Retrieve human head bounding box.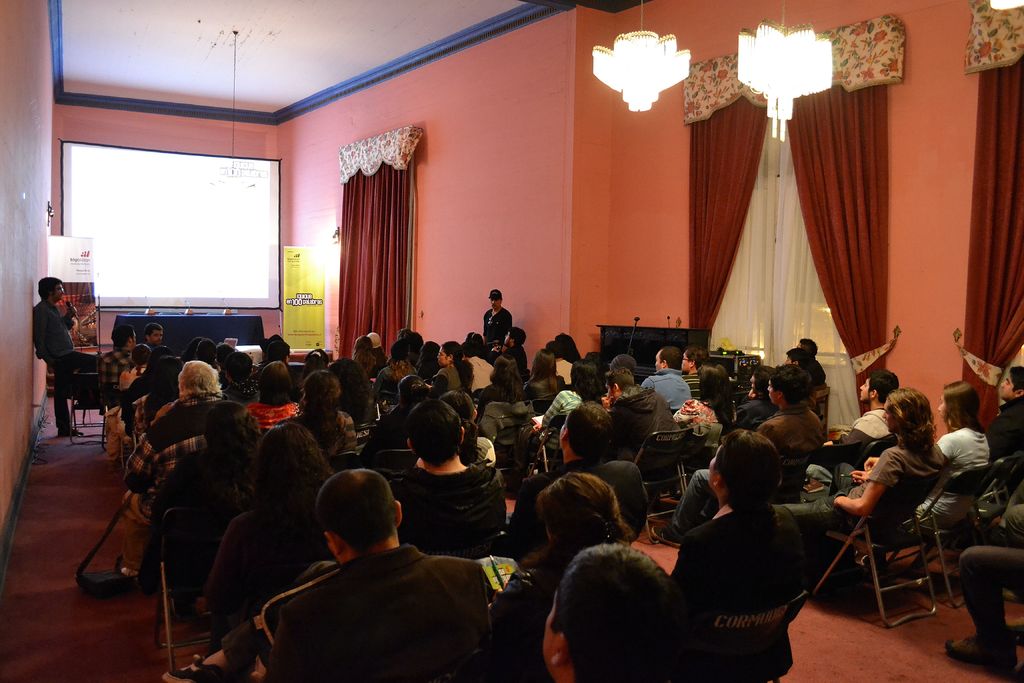
Bounding box: region(367, 330, 382, 353).
